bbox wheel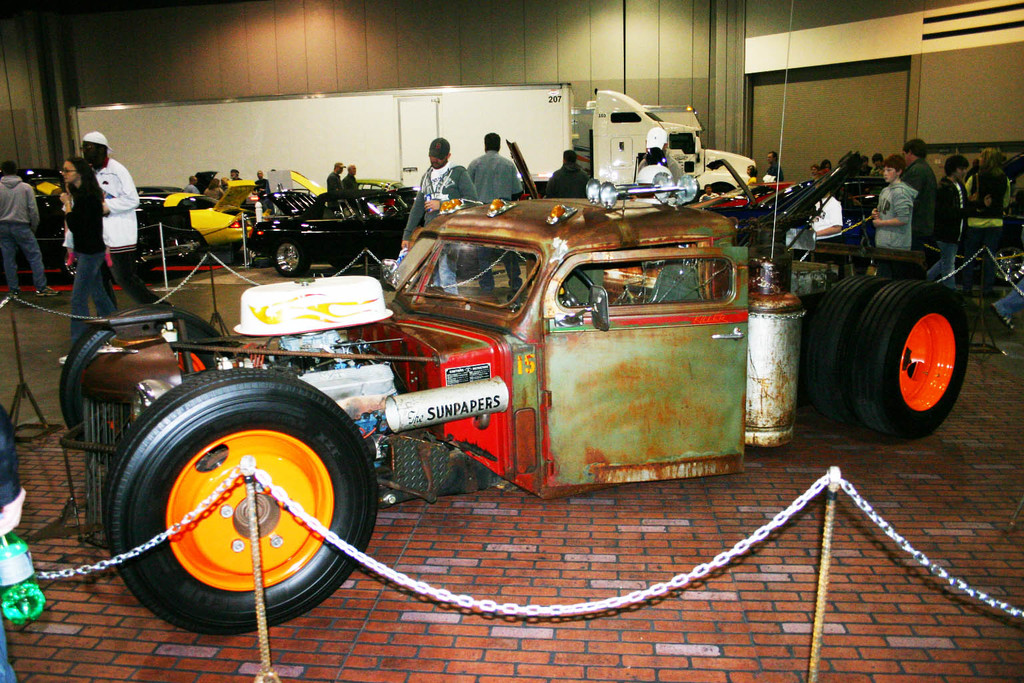
x1=101 y1=366 x2=379 y2=638
